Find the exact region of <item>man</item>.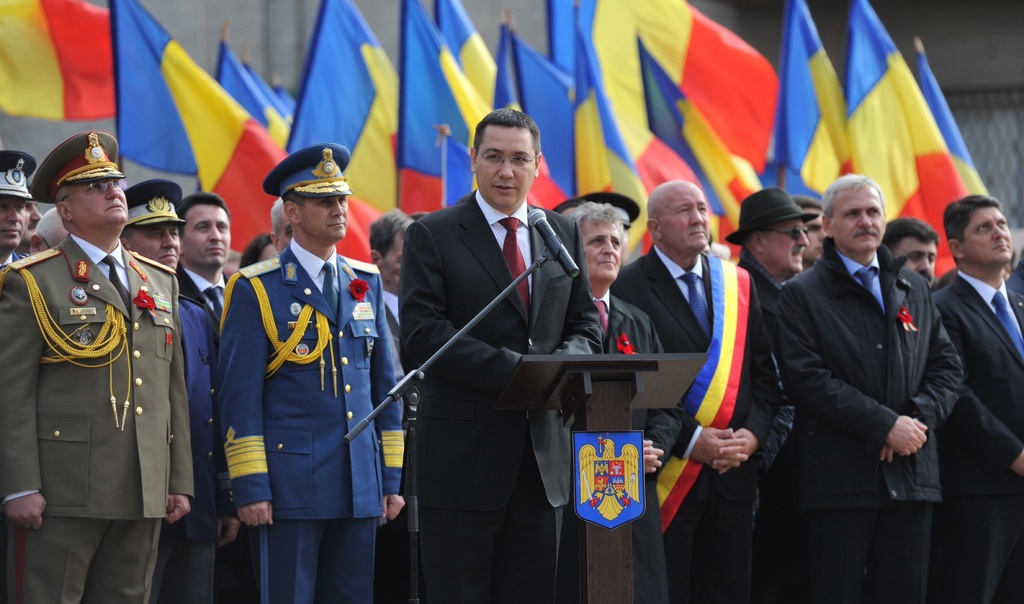
Exact region: [884, 215, 939, 277].
